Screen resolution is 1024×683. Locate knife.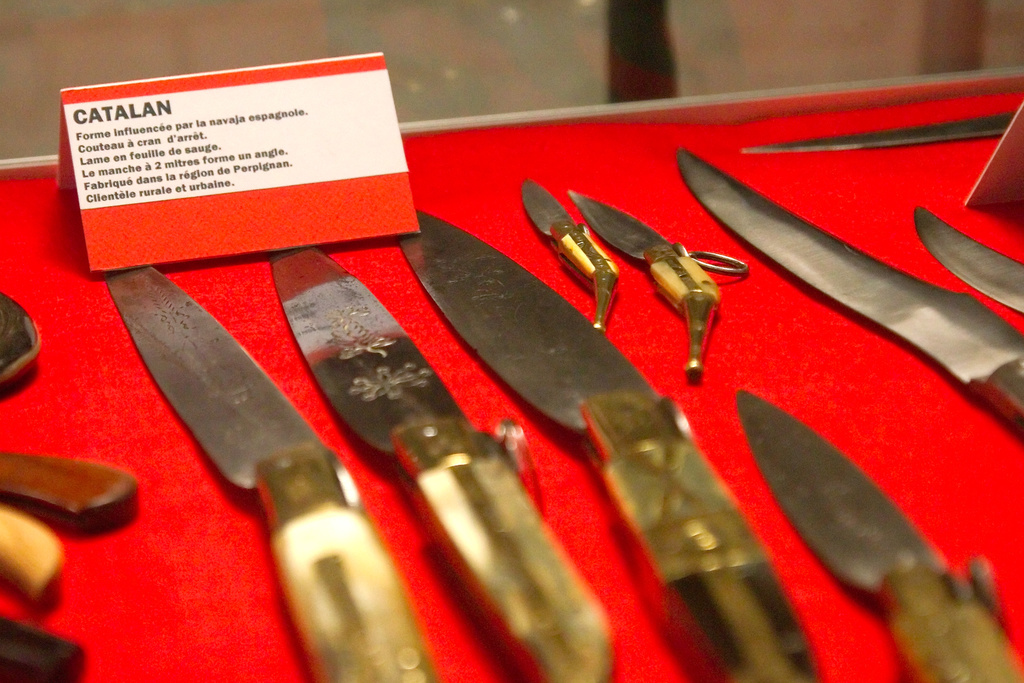
x1=911, y1=202, x2=1023, y2=312.
